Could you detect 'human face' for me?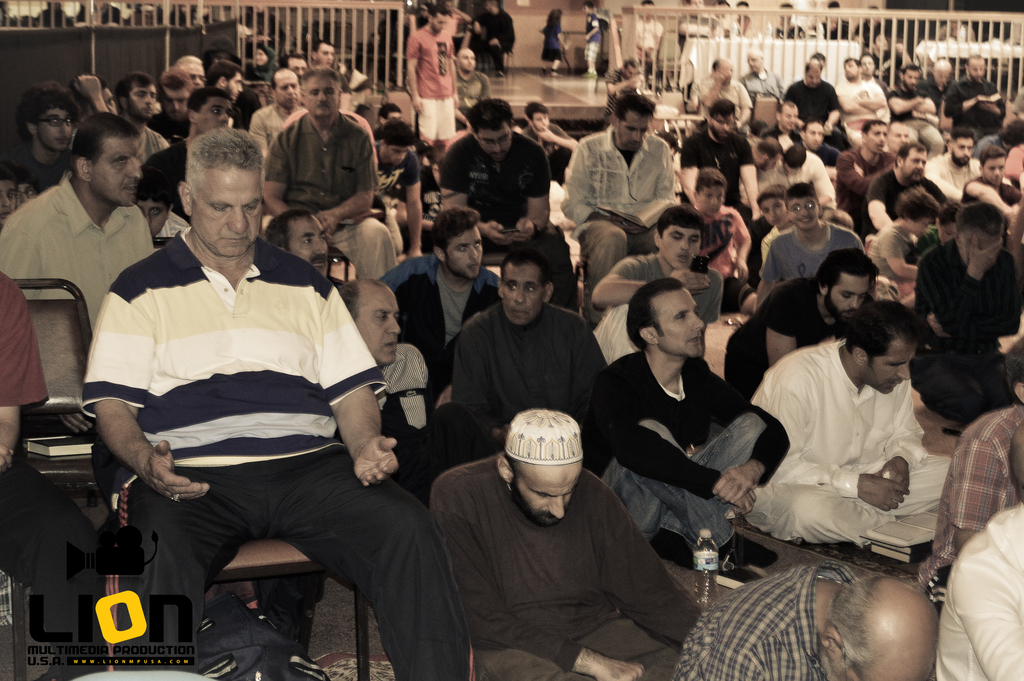
Detection result: <bbox>889, 123, 911, 154</bbox>.
